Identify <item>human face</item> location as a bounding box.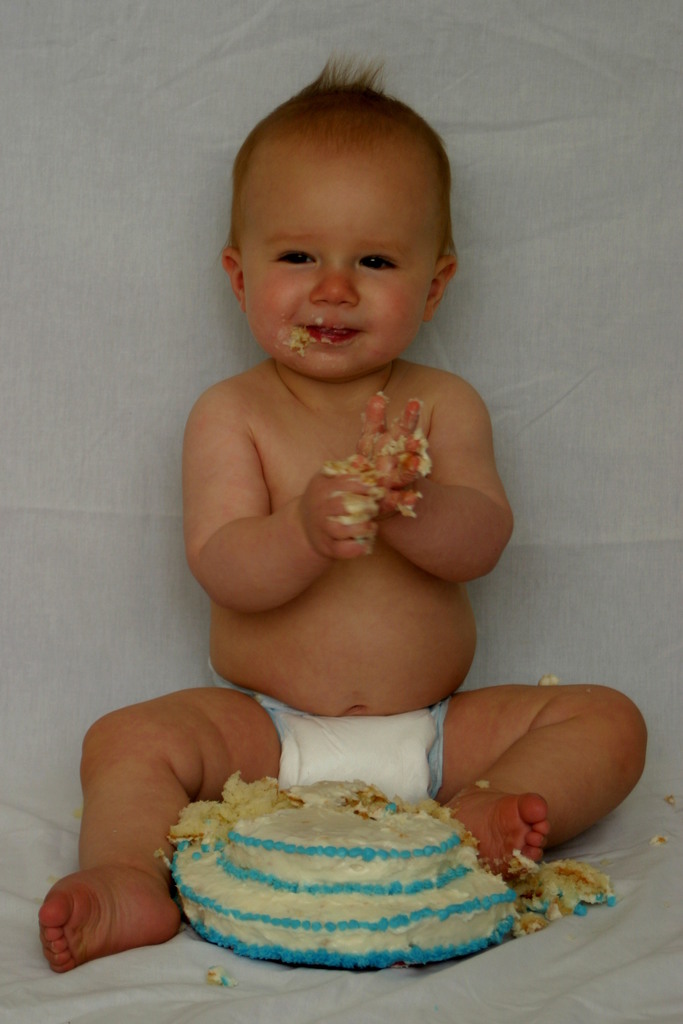
Rect(236, 142, 434, 366).
